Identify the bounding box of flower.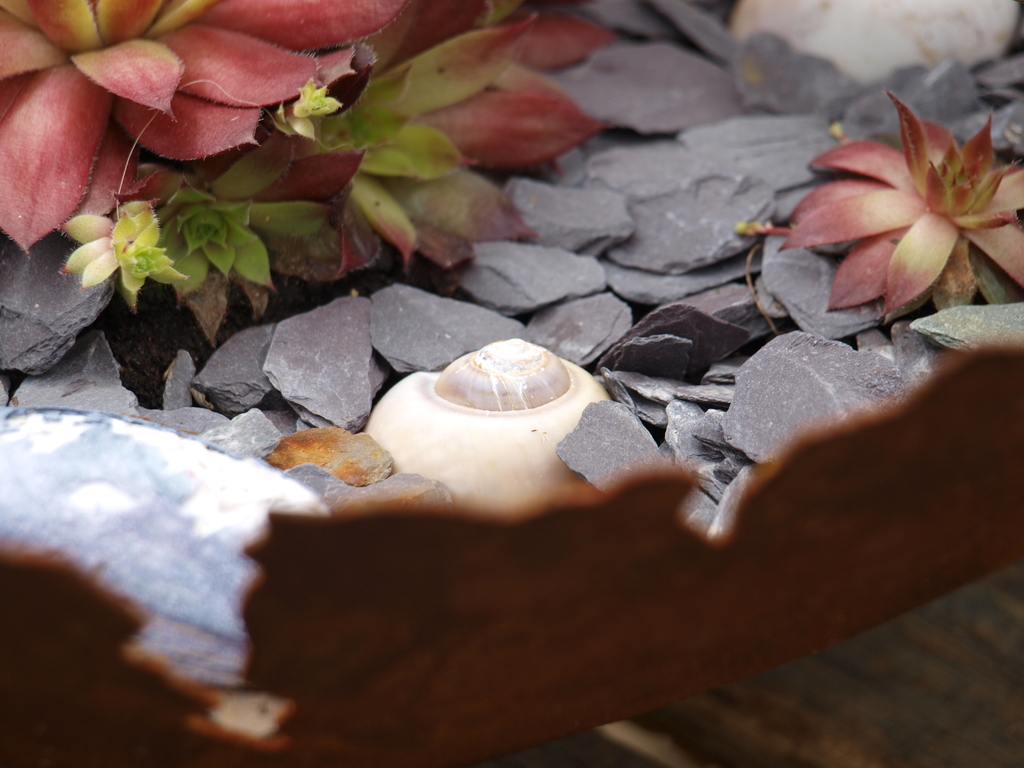
bbox=(778, 84, 1023, 323).
